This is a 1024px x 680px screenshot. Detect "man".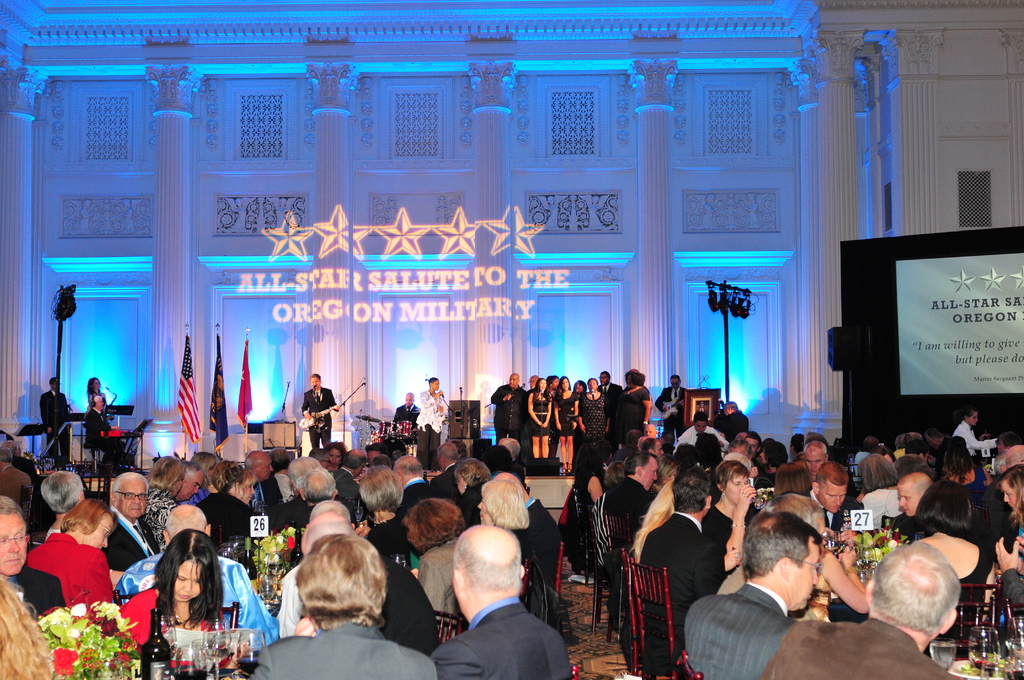
bbox(98, 470, 156, 575).
